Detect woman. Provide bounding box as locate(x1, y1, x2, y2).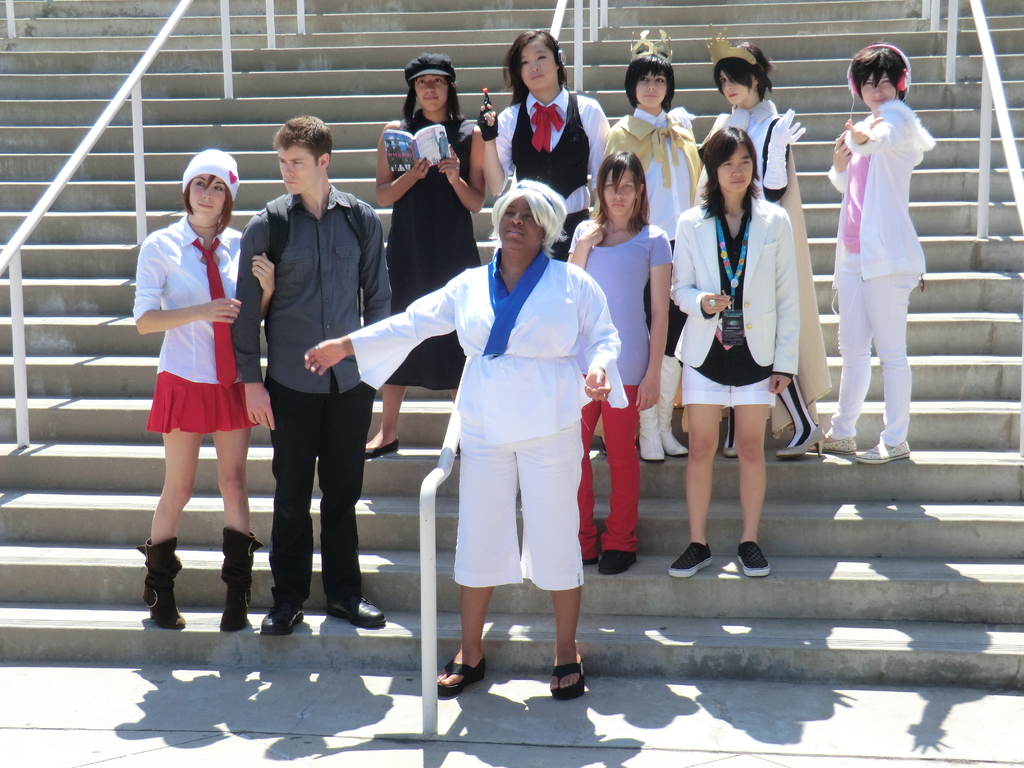
locate(605, 28, 707, 463).
